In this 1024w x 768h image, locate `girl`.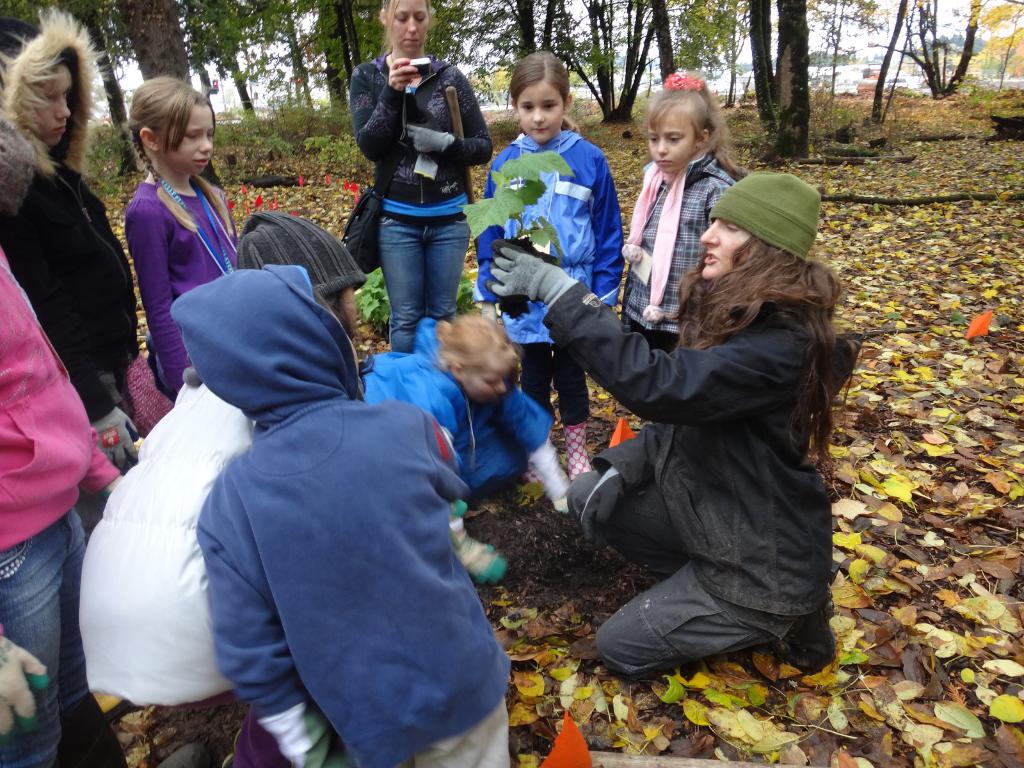
Bounding box: BBox(360, 315, 571, 584).
